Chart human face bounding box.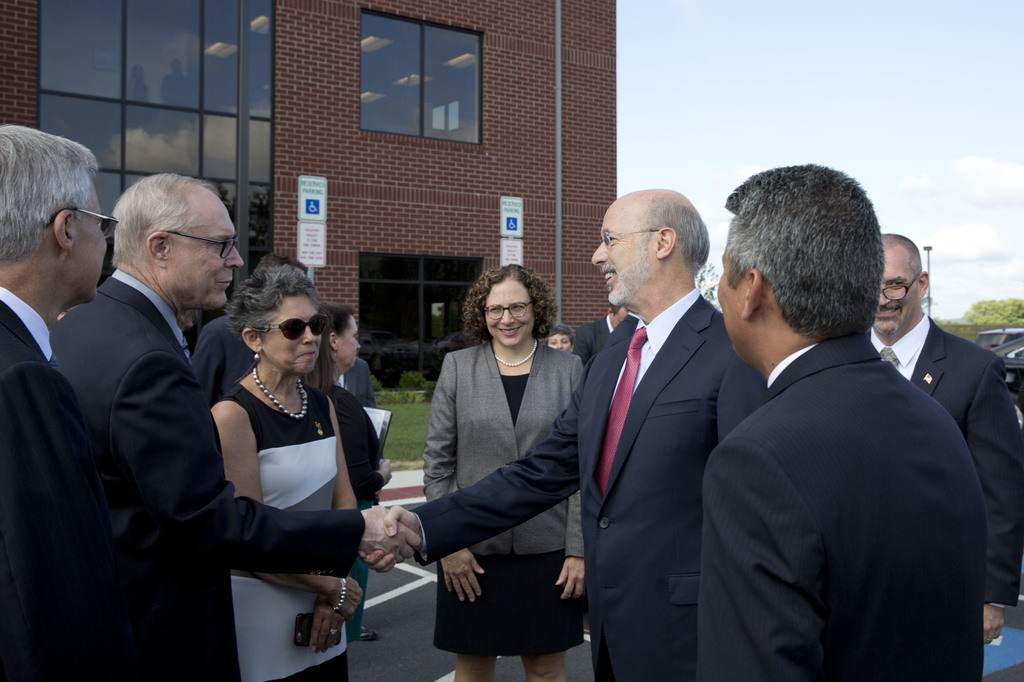
Charted: detection(482, 280, 537, 348).
